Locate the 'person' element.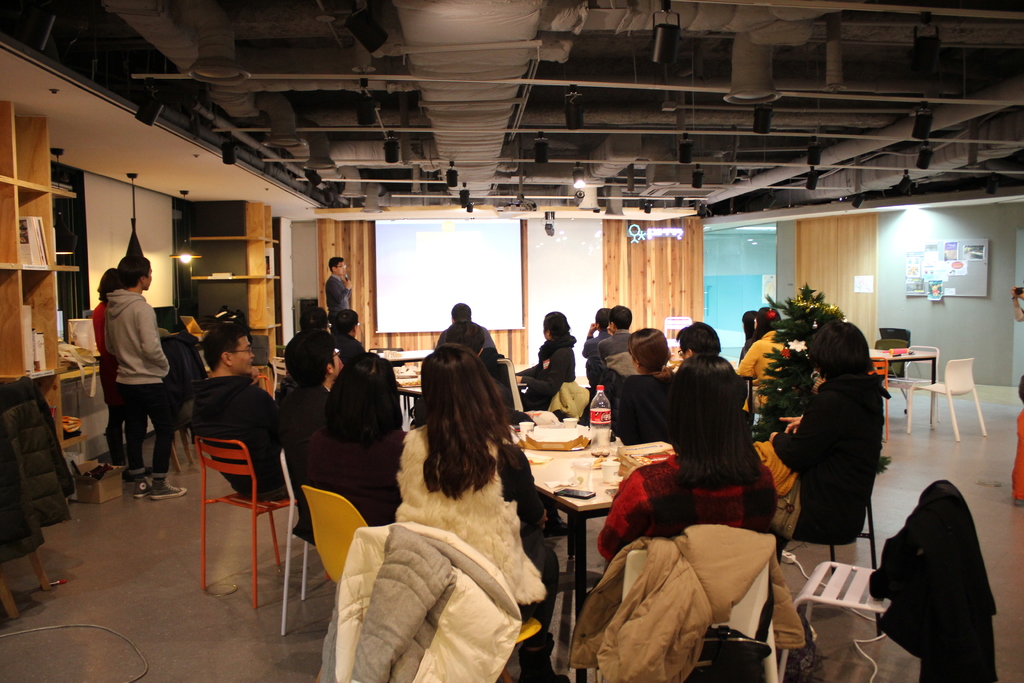
Element bbox: Rect(300, 305, 331, 336).
